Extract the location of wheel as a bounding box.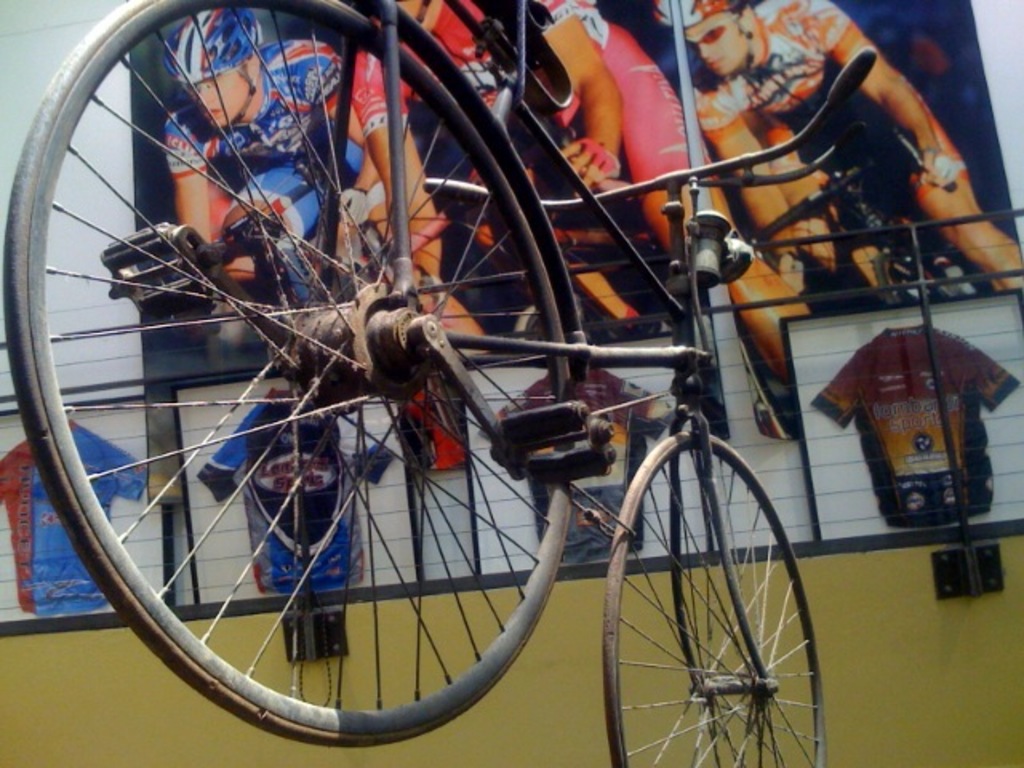
(600,434,827,766).
